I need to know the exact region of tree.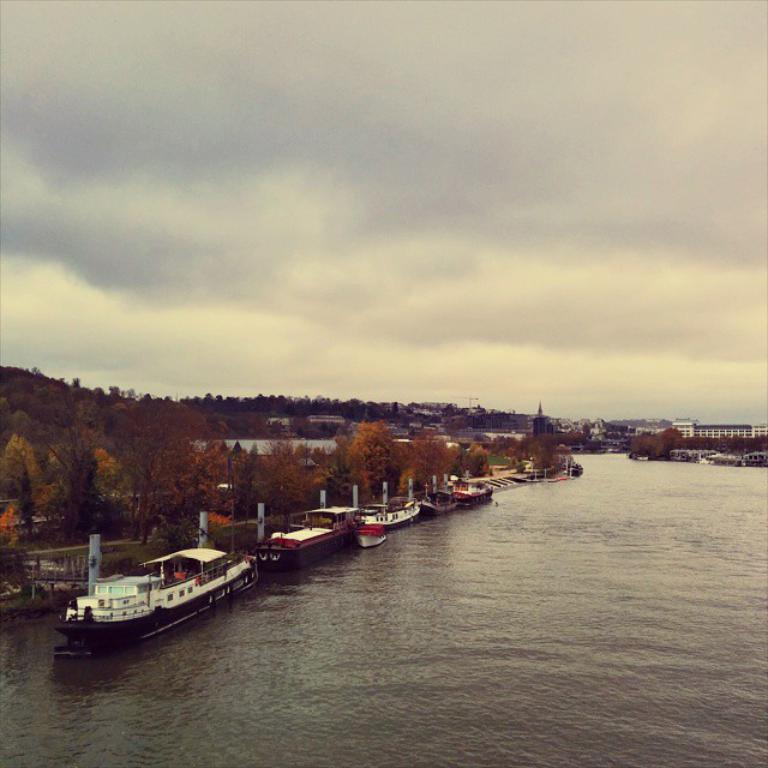
Region: 631, 434, 658, 460.
